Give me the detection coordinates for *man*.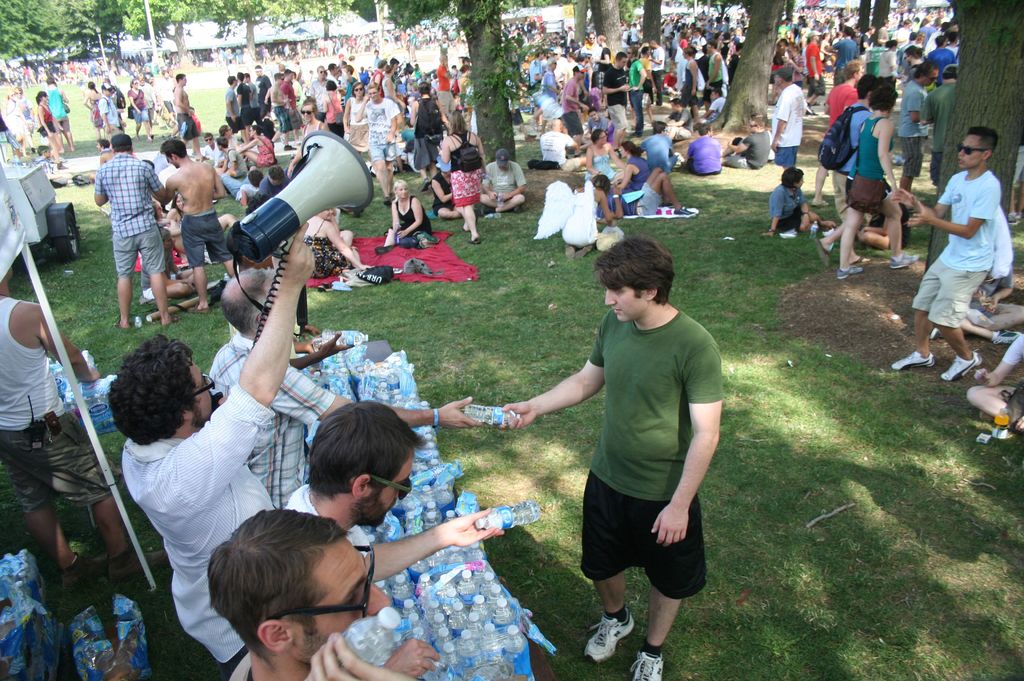
rect(100, 209, 321, 680).
